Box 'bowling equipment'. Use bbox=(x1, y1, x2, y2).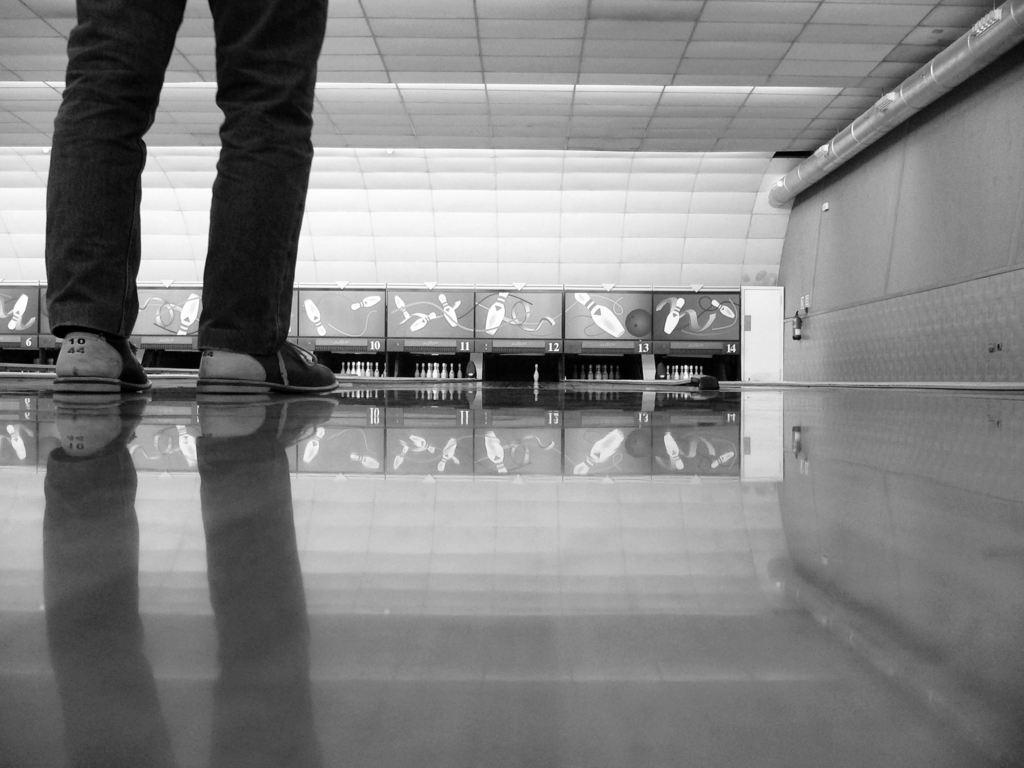
bbox=(405, 312, 435, 333).
